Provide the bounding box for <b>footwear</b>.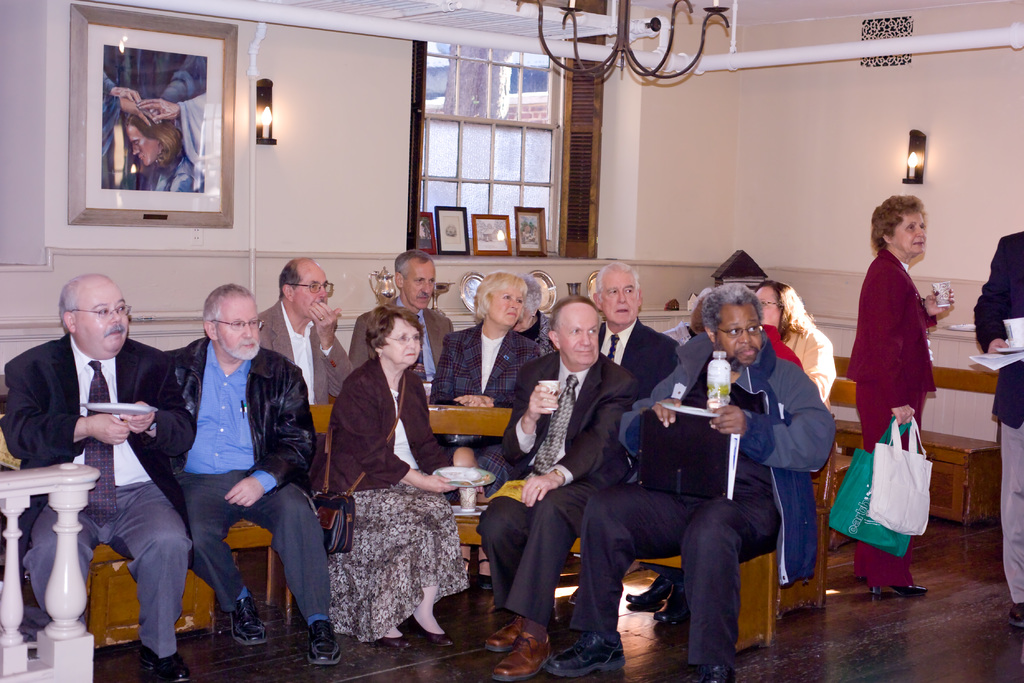
[left=1008, top=602, right=1023, bottom=628].
